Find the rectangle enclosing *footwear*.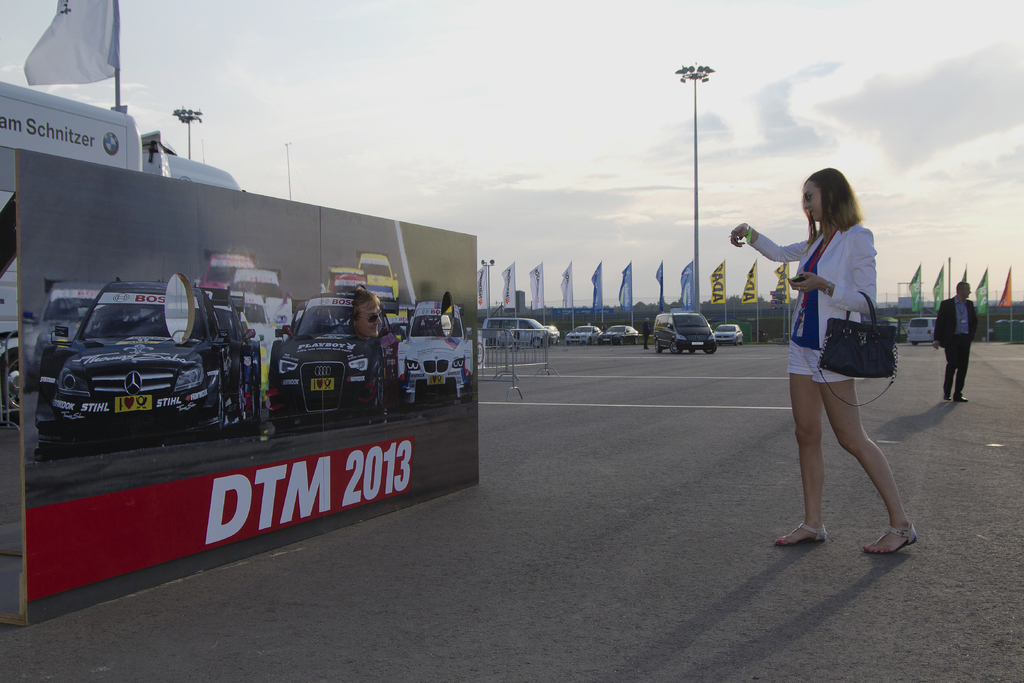
locate(778, 523, 834, 544).
